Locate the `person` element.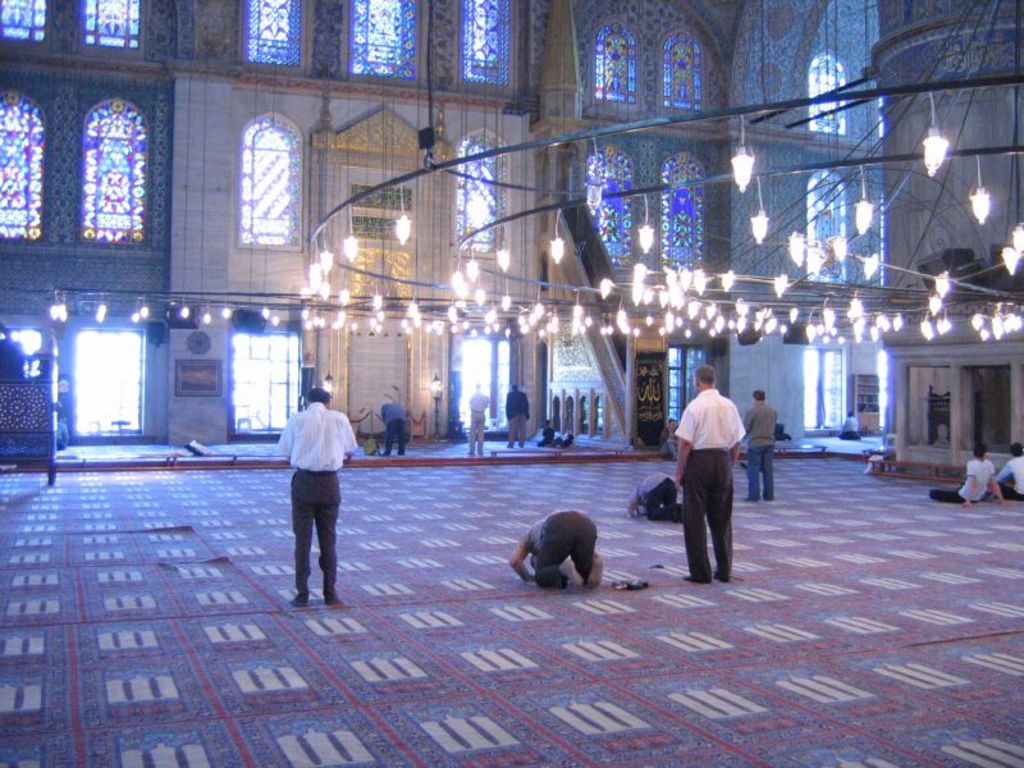
Element bbox: left=628, top=471, right=691, bottom=529.
